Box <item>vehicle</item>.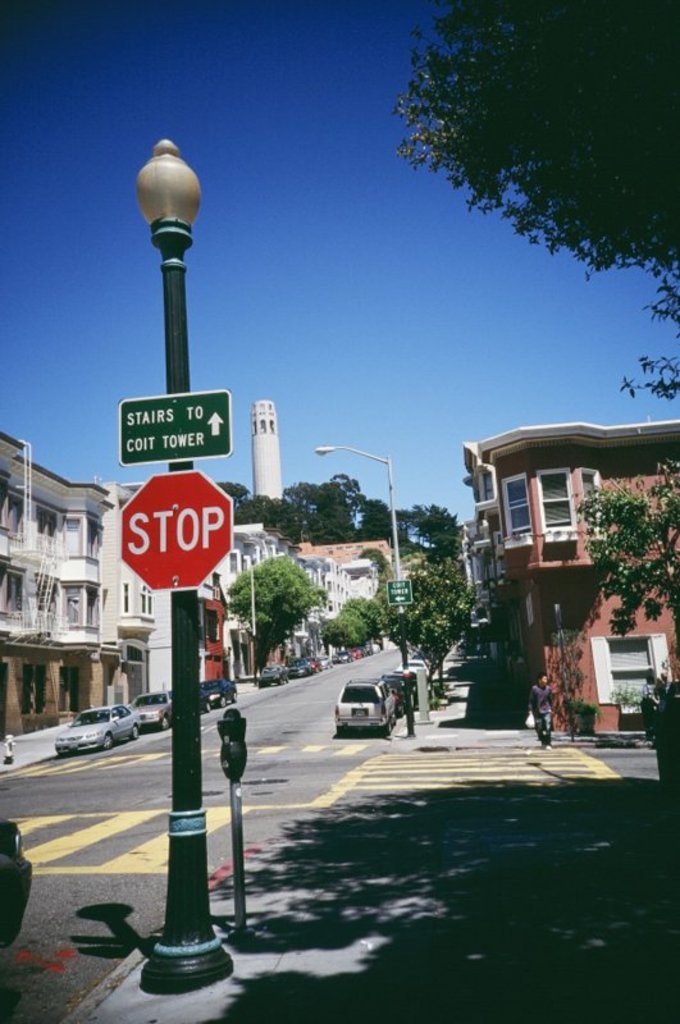
BBox(137, 687, 182, 735).
